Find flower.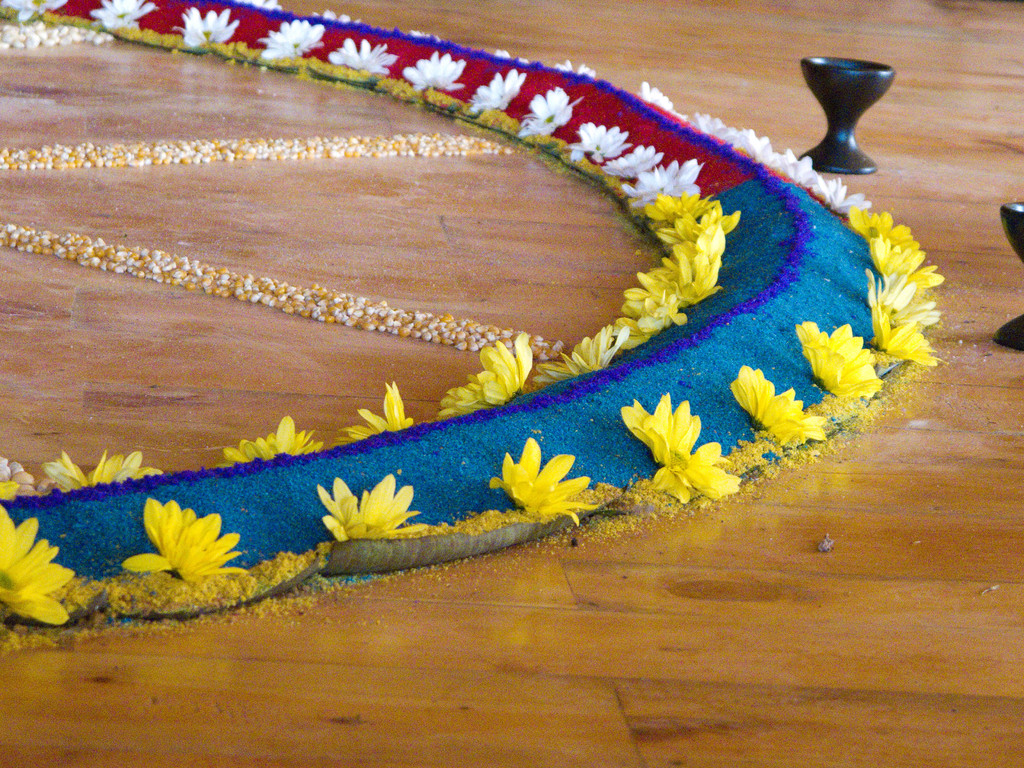
bbox(857, 234, 947, 296).
